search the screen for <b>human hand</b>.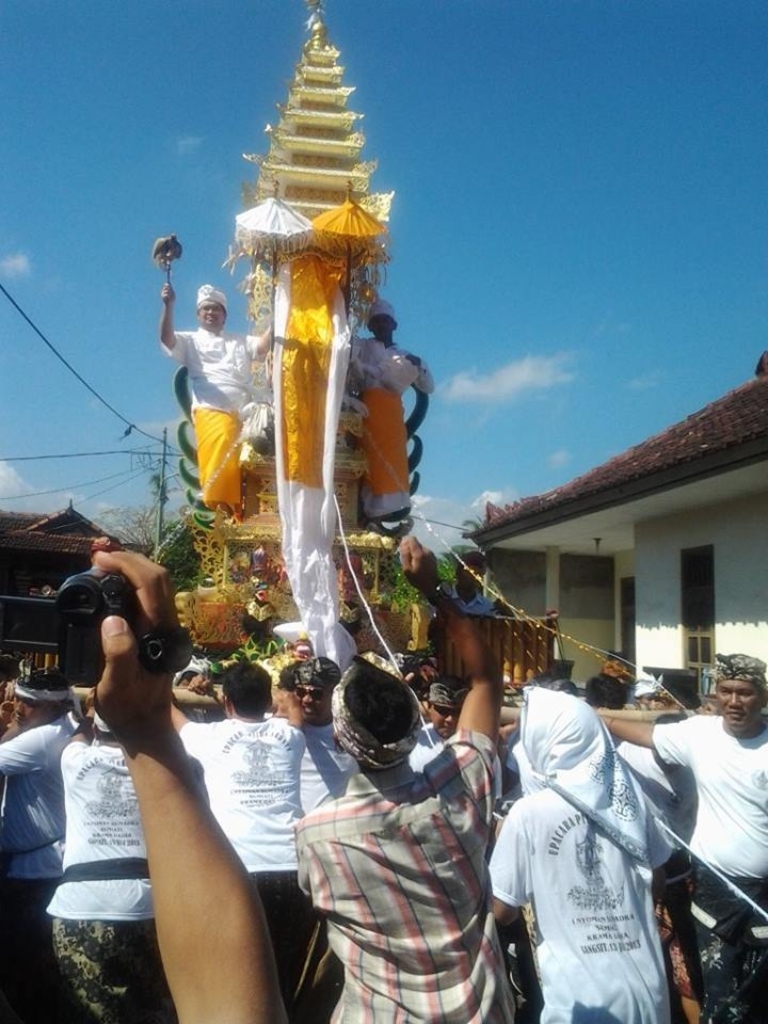
Found at {"x1": 183, "y1": 672, "x2": 214, "y2": 695}.
